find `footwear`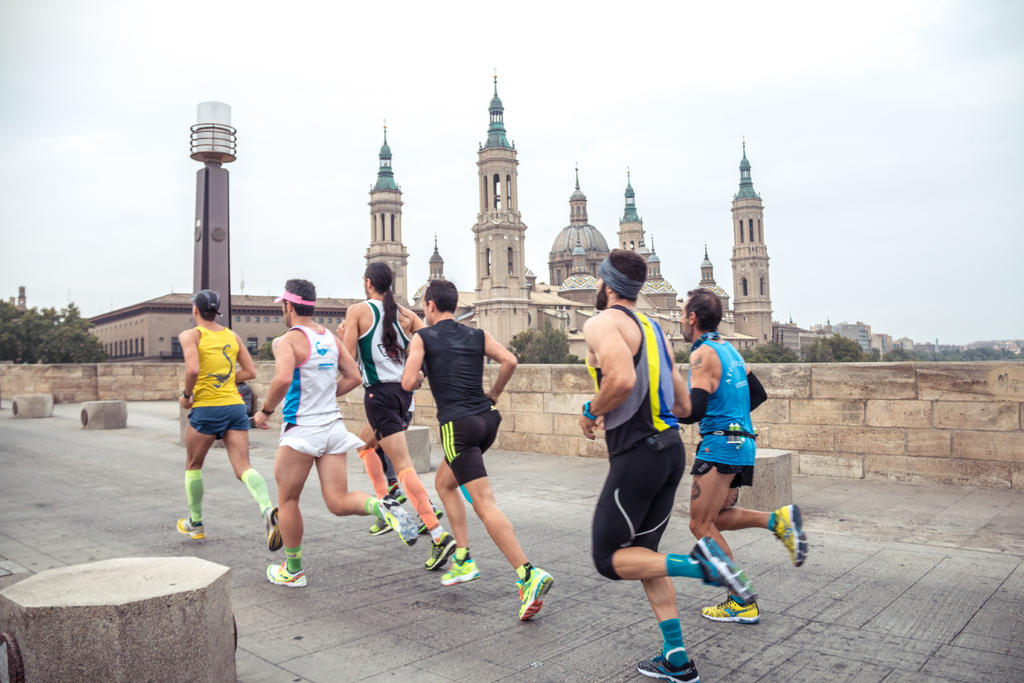
<region>424, 532, 455, 570</region>
